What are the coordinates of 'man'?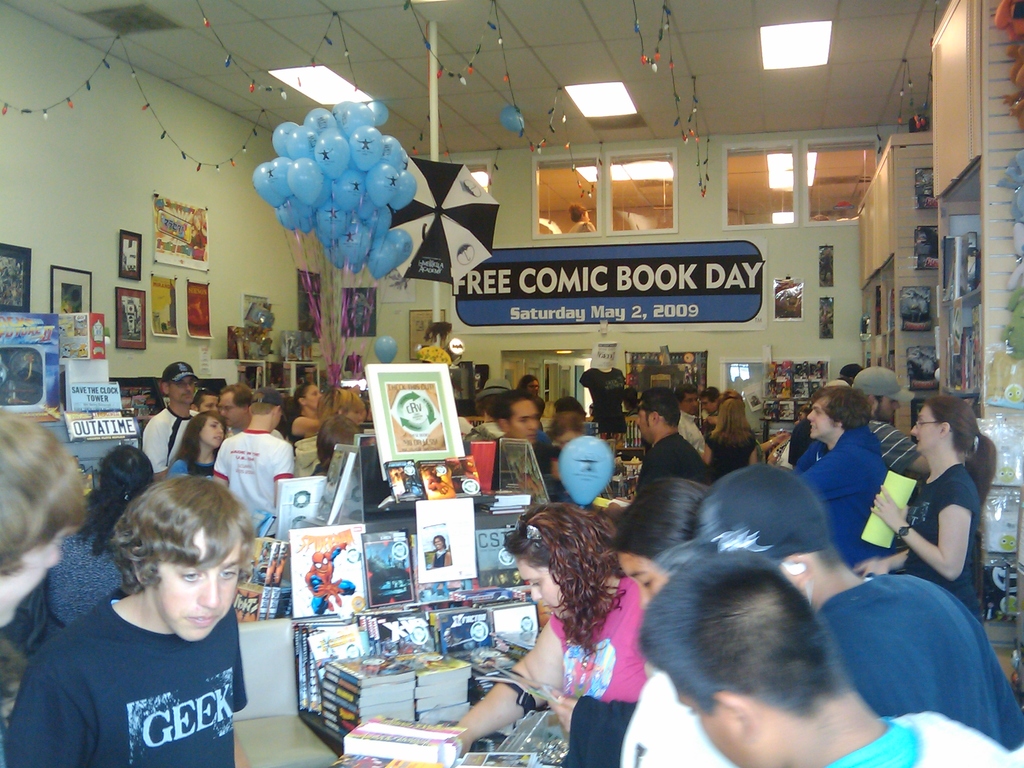
bbox(592, 385, 714, 516).
